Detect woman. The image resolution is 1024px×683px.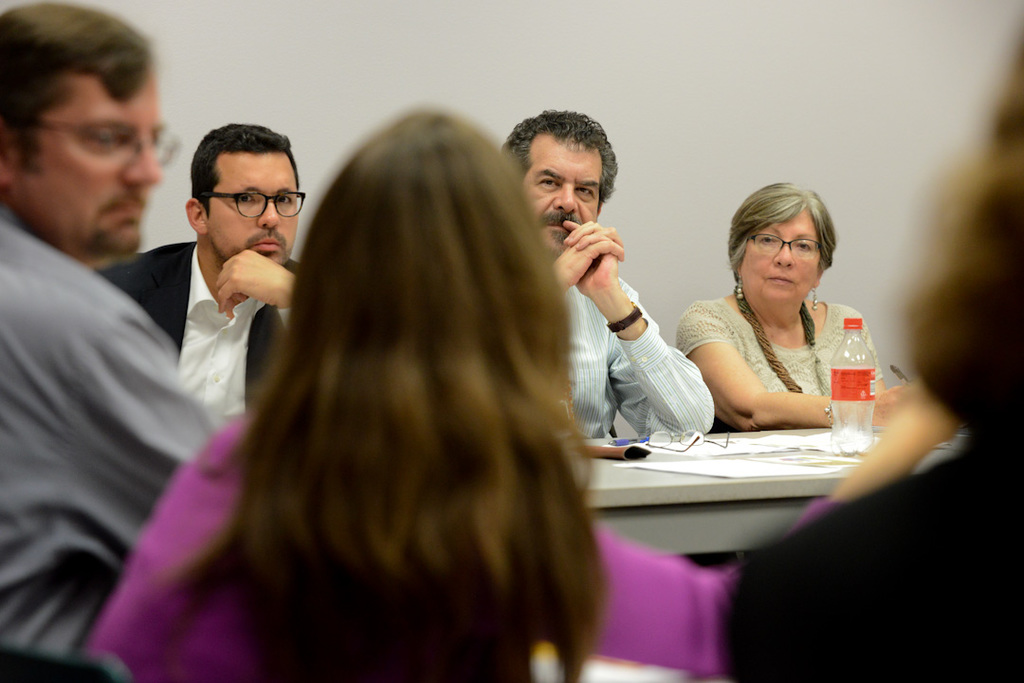
Rect(69, 103, 954, 682).
